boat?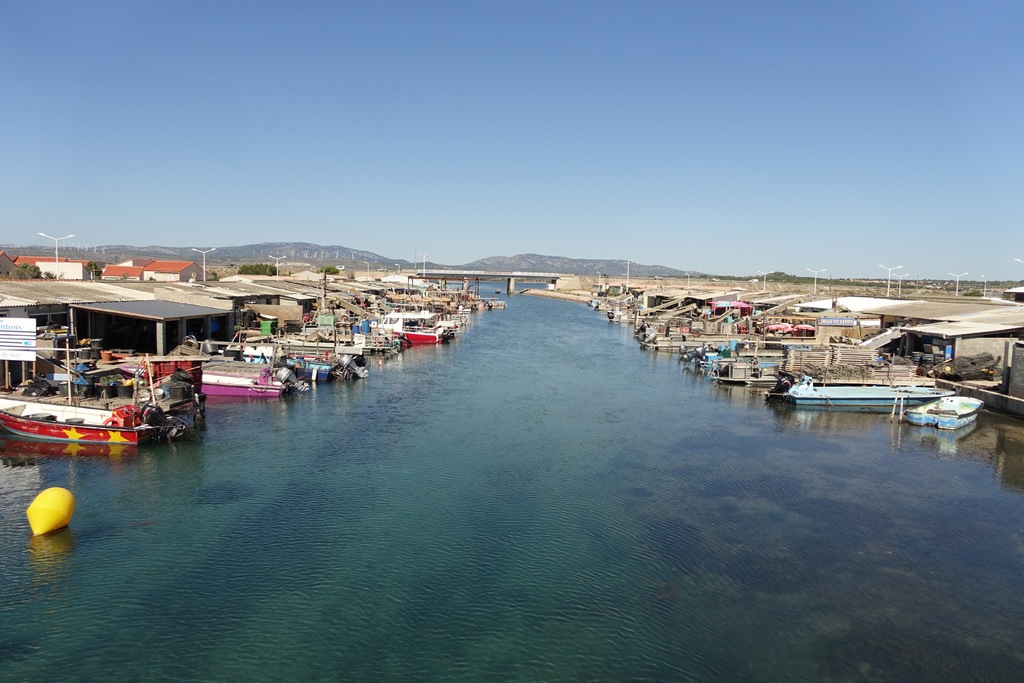
region(0, 351, 212, 450)
